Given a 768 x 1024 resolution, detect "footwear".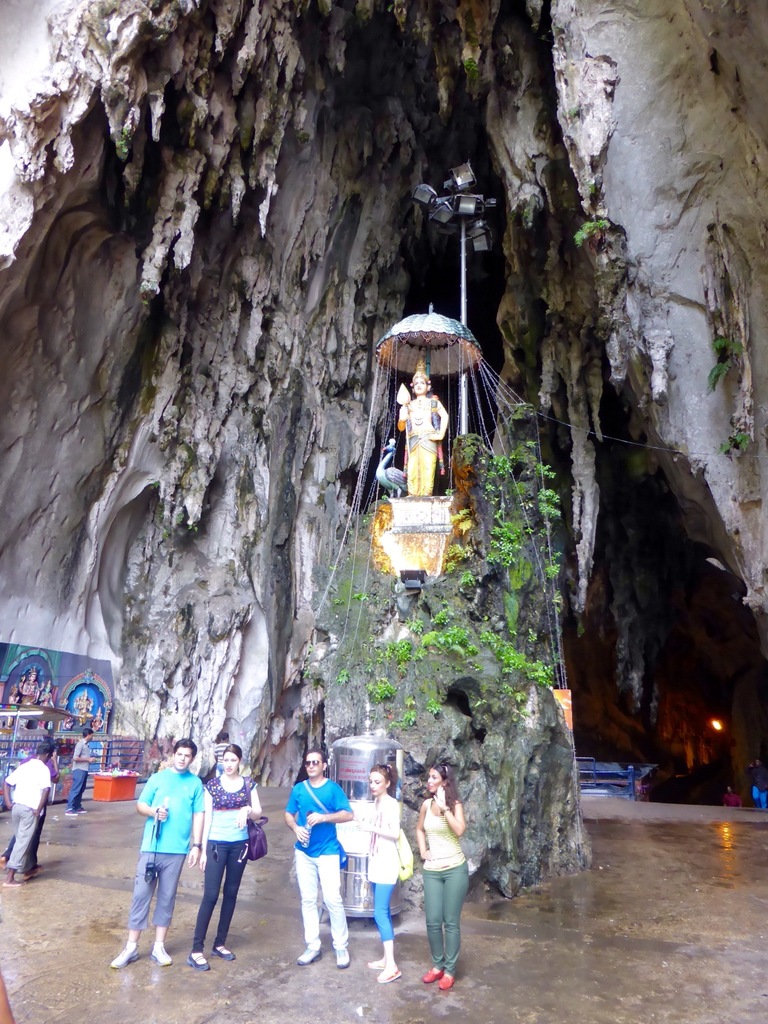
376/971/401/988.
